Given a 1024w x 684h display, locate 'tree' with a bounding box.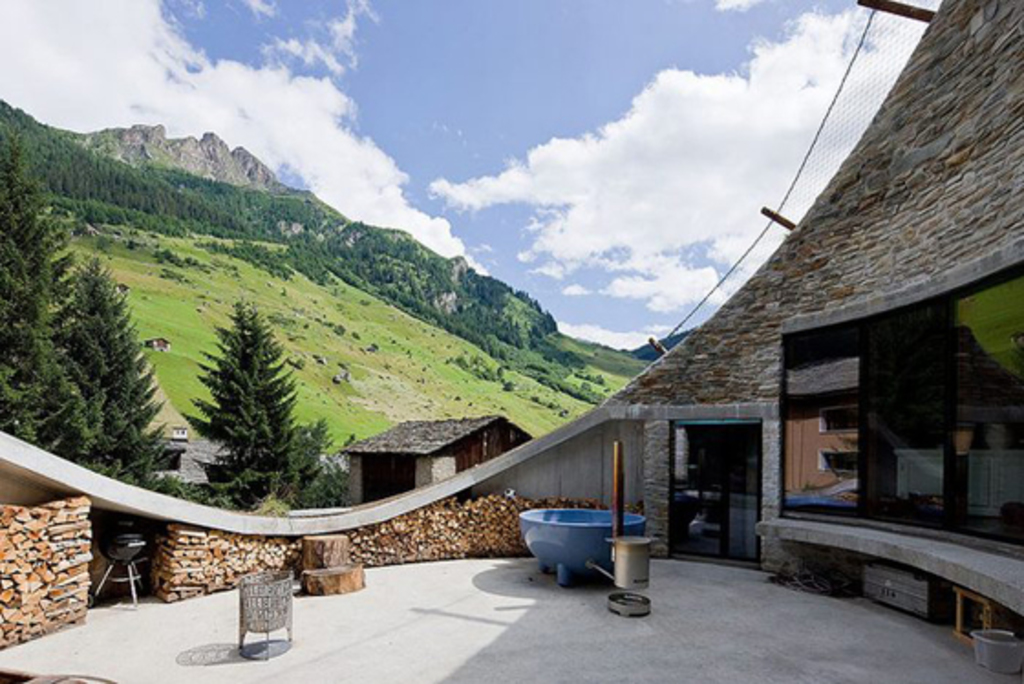
Located: rect(296, 421, 335, 508).
